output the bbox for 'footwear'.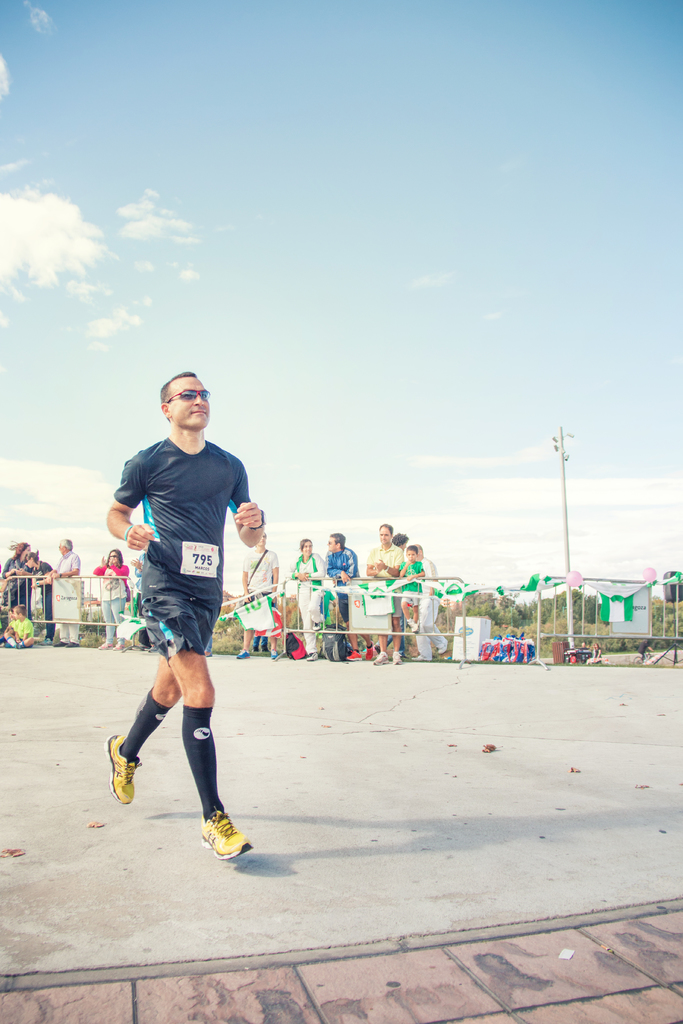
{"x1": 201, "y1": 646, "x2": 217, "y2": 655}.
